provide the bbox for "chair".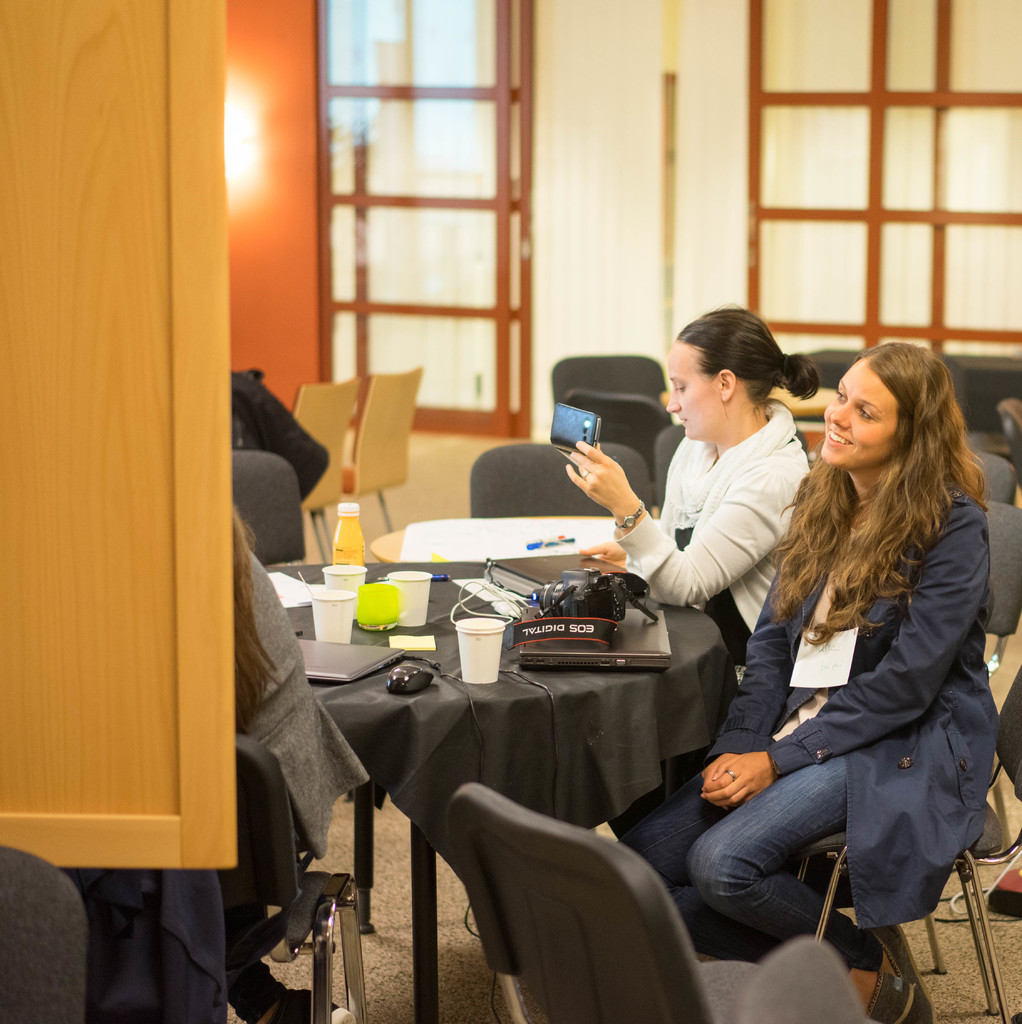
559 392 675 485.
